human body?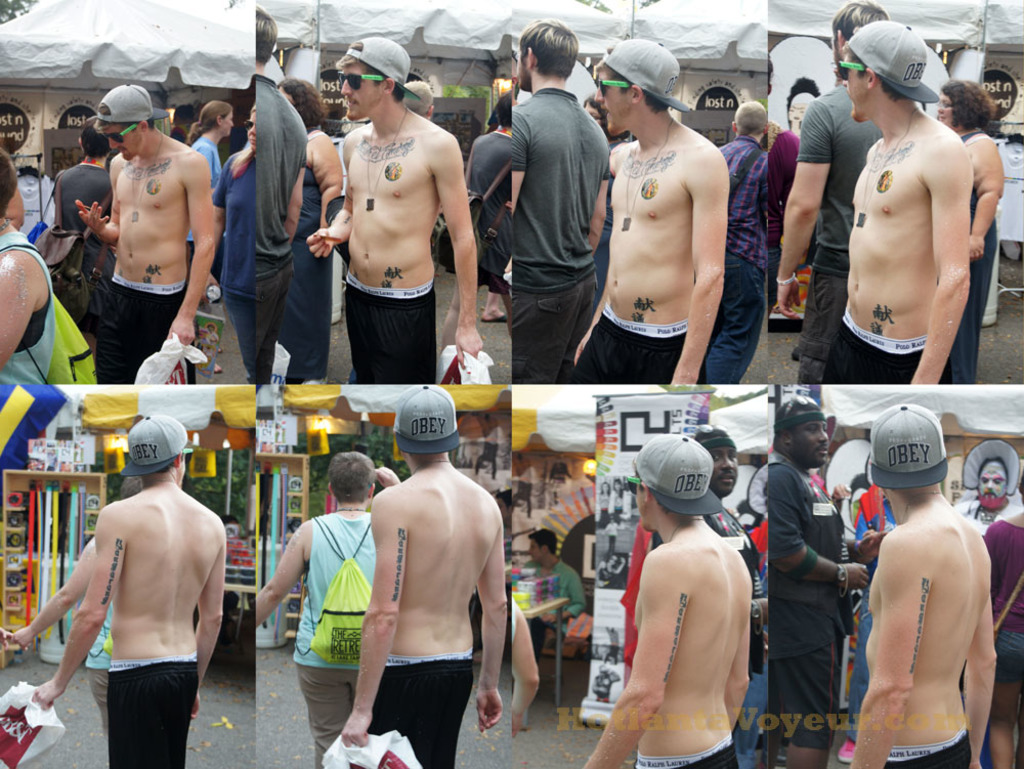
(x1=341, y1=464, x2=509, y2=768)
